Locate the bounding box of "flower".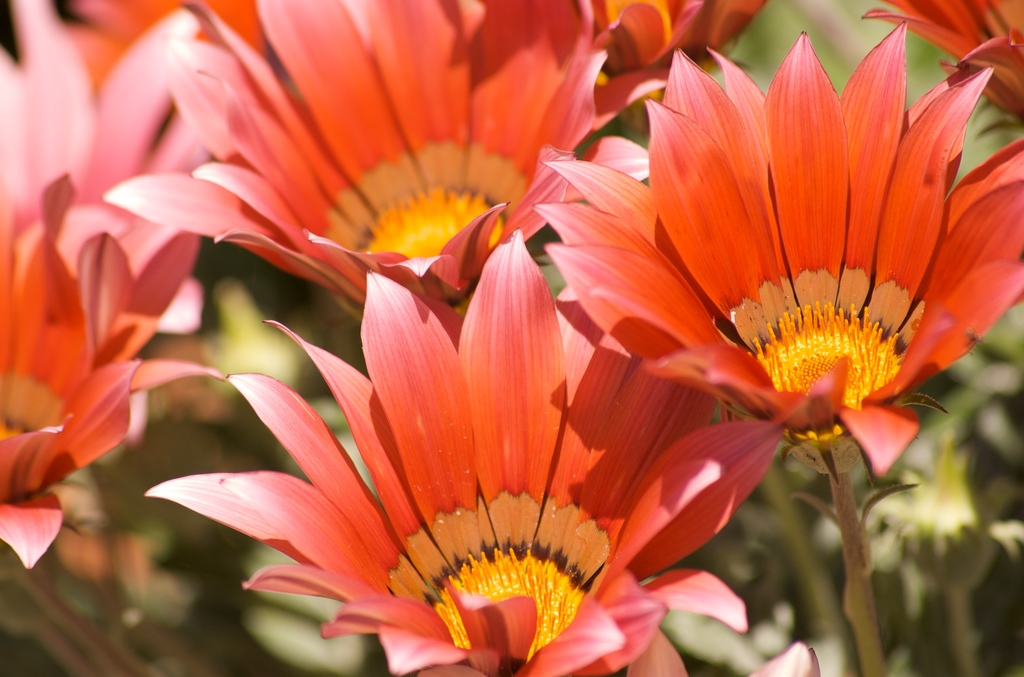
Bounding box: Rect(860, 0, 1023, 117).
